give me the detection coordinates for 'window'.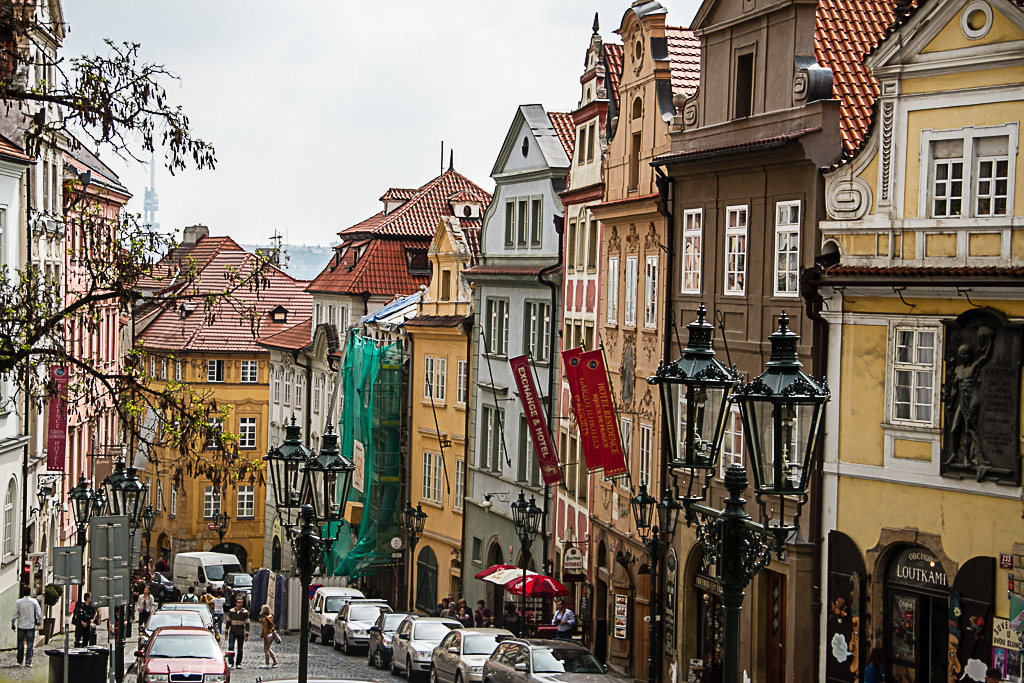
(237,483,253,515).
